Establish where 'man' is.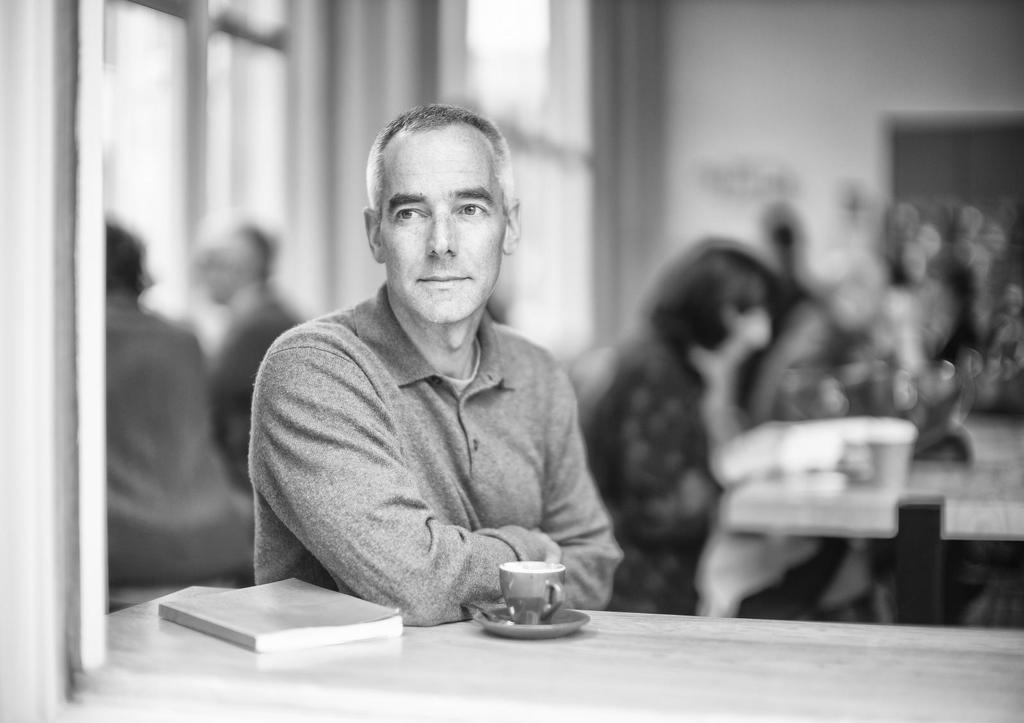
Established at x1=264 y1=118 x2=630 y2=639.
